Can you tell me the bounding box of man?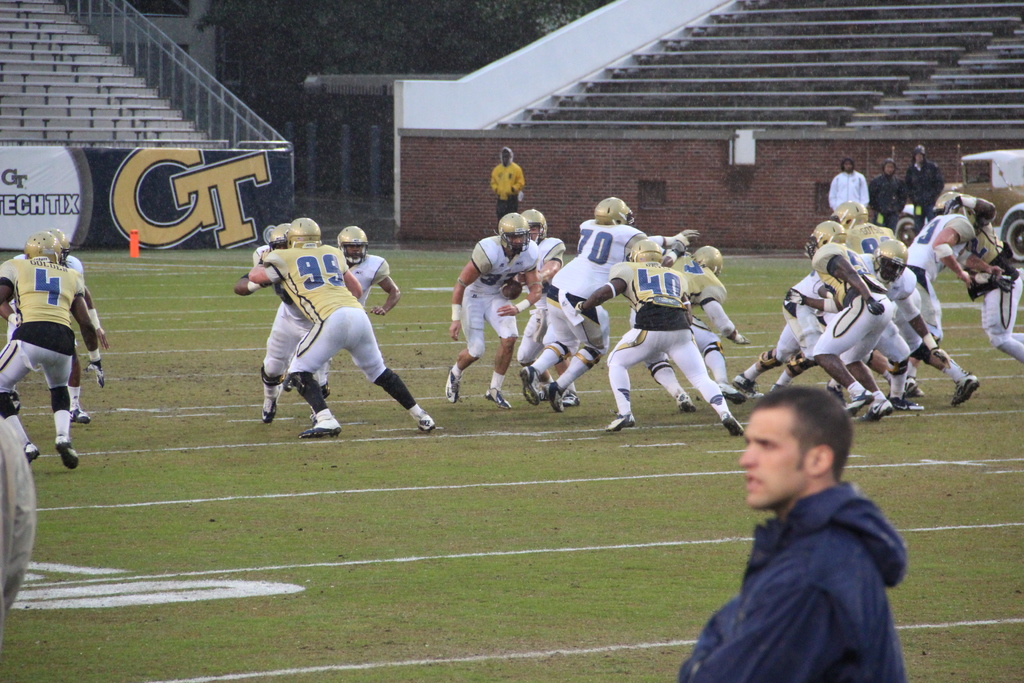
select_region(1, 228, 81, 470).
